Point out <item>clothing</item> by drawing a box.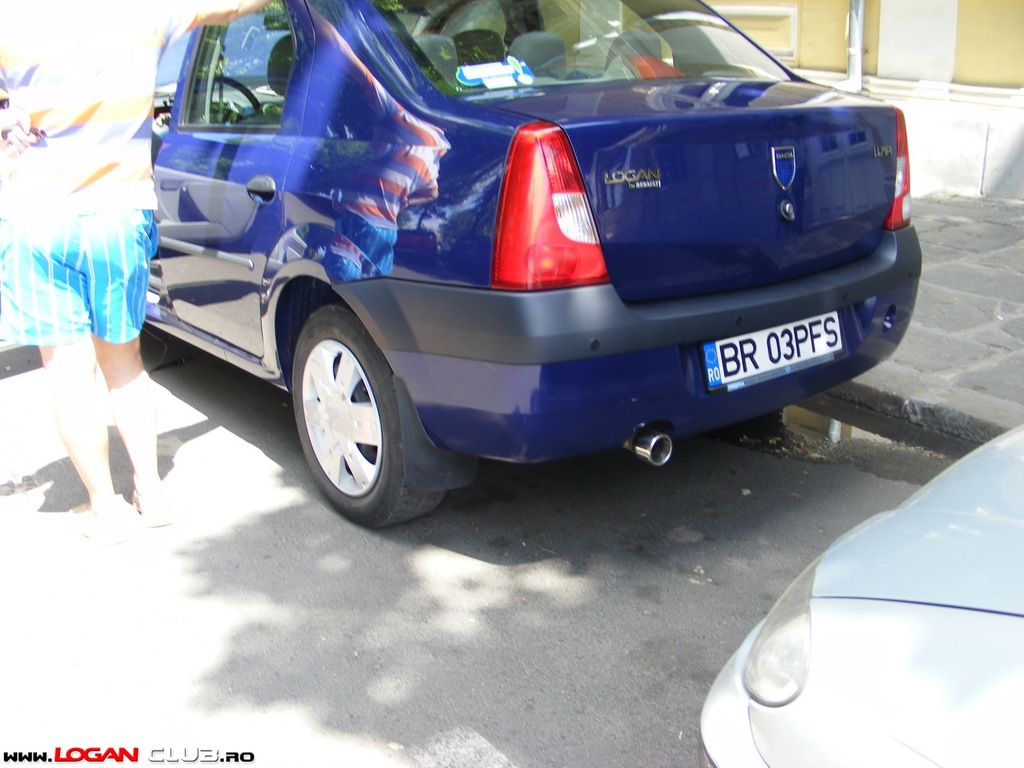
box(0, 0, 168, 353).
